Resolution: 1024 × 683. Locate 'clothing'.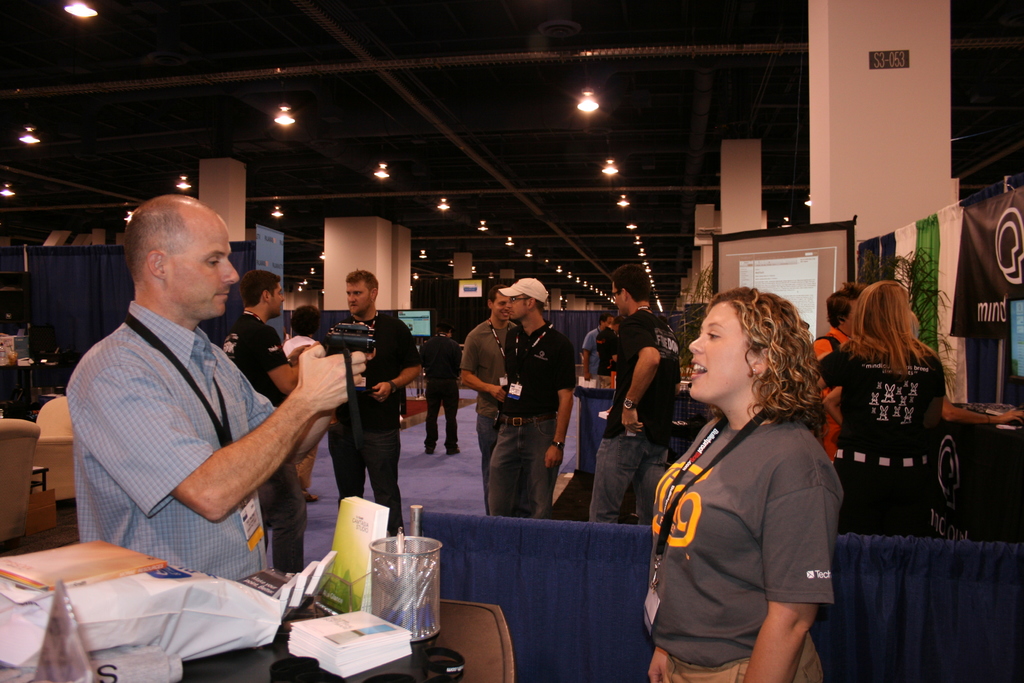
x1=325 y1=421 x2=421 y2=541.
